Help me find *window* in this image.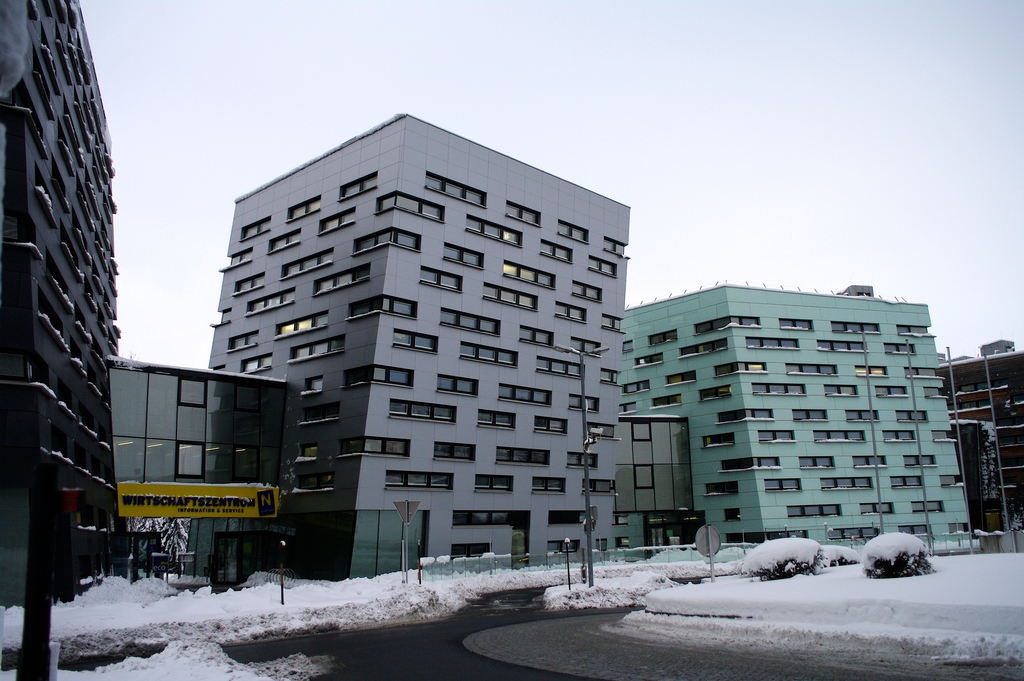
Found it: locate(646, 329, 678, 347).
